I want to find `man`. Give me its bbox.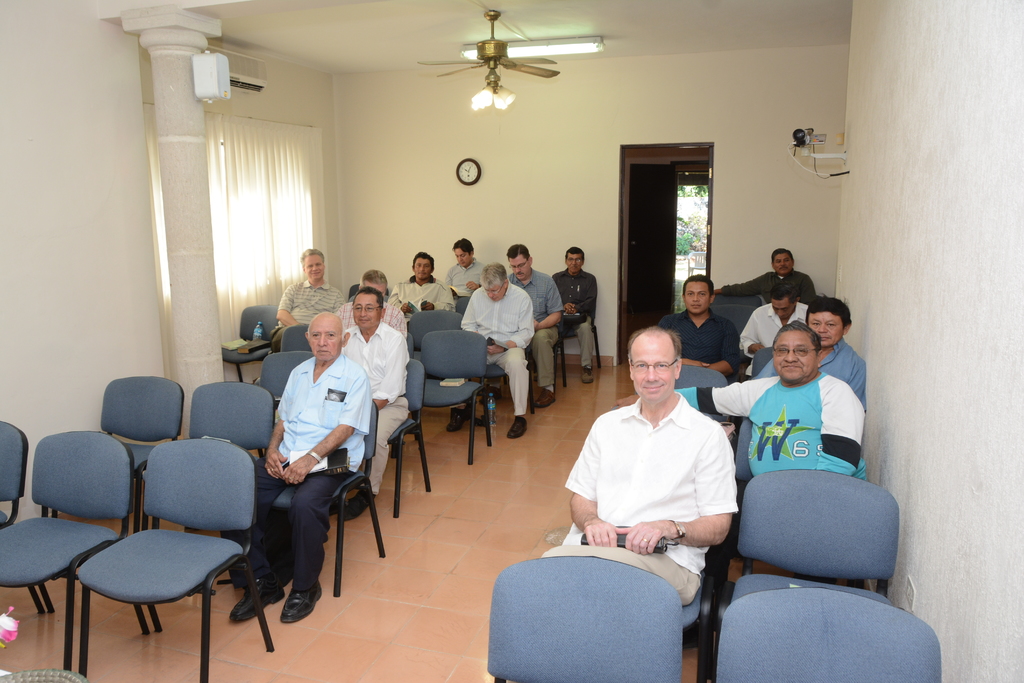
756:294:867:411.
